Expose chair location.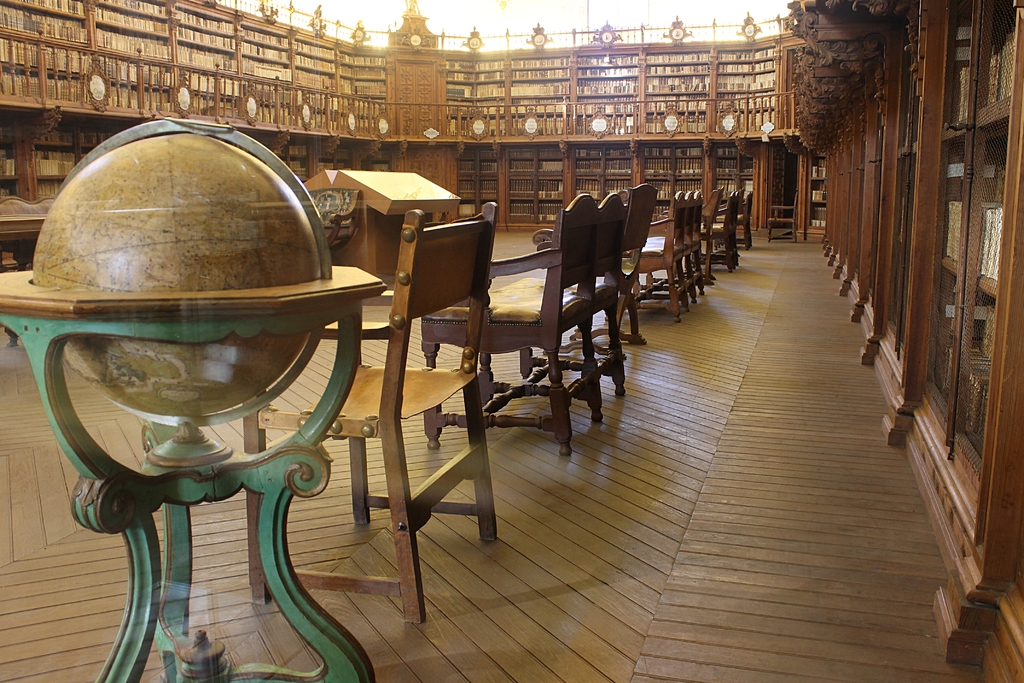
Exposed at box=[644, 190, 706, 304].
